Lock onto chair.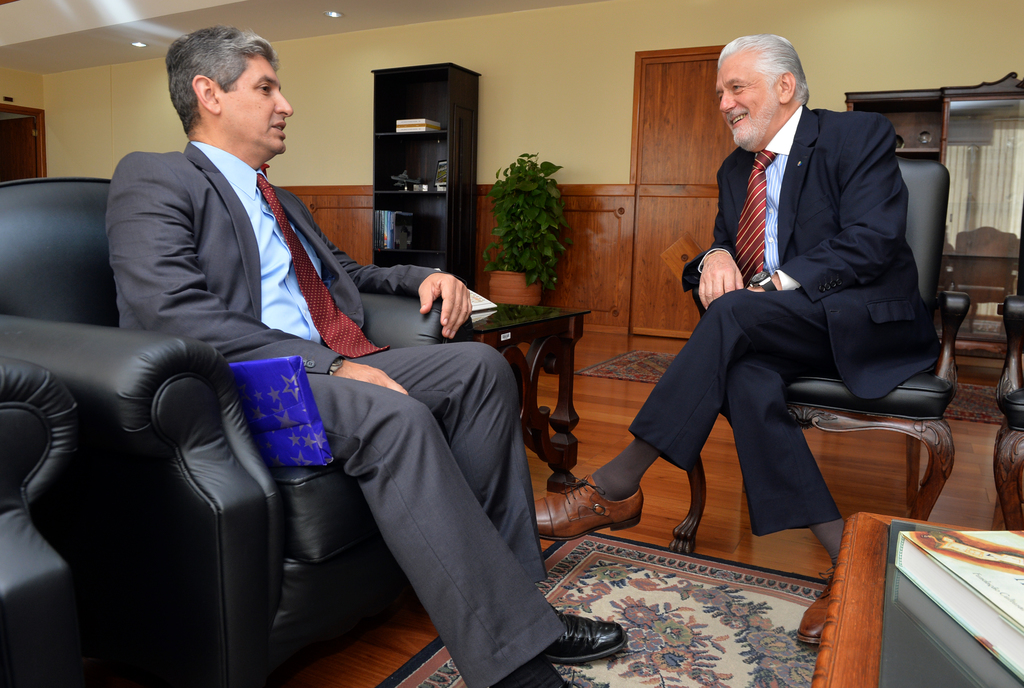
Locked: crop(665, 153, 970, 557).
